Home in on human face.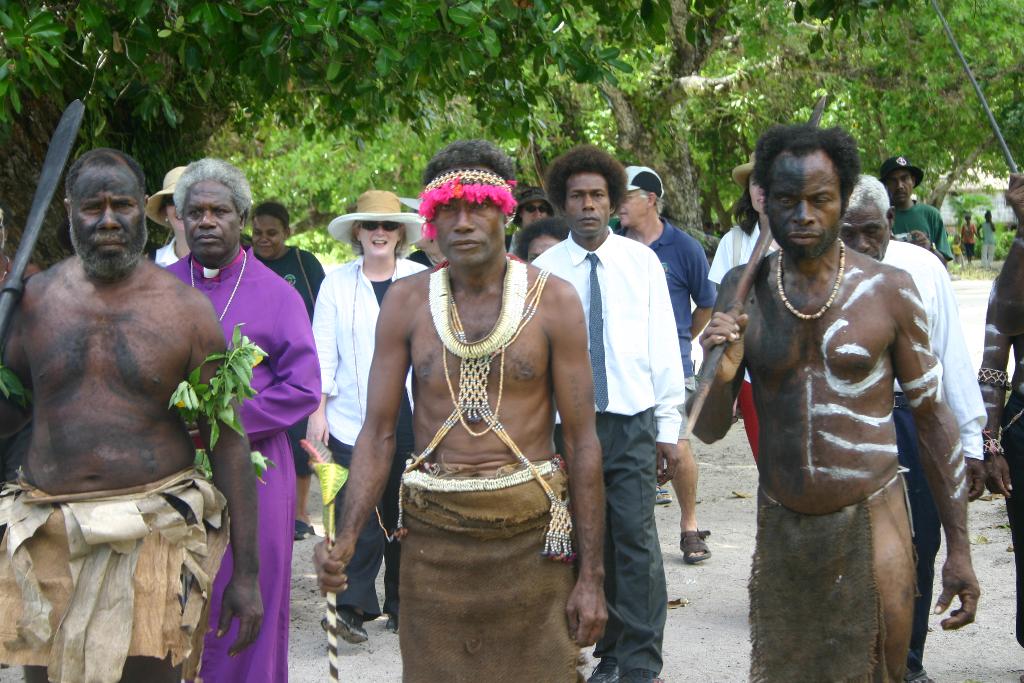
Homed in at 883:172:913:206.
